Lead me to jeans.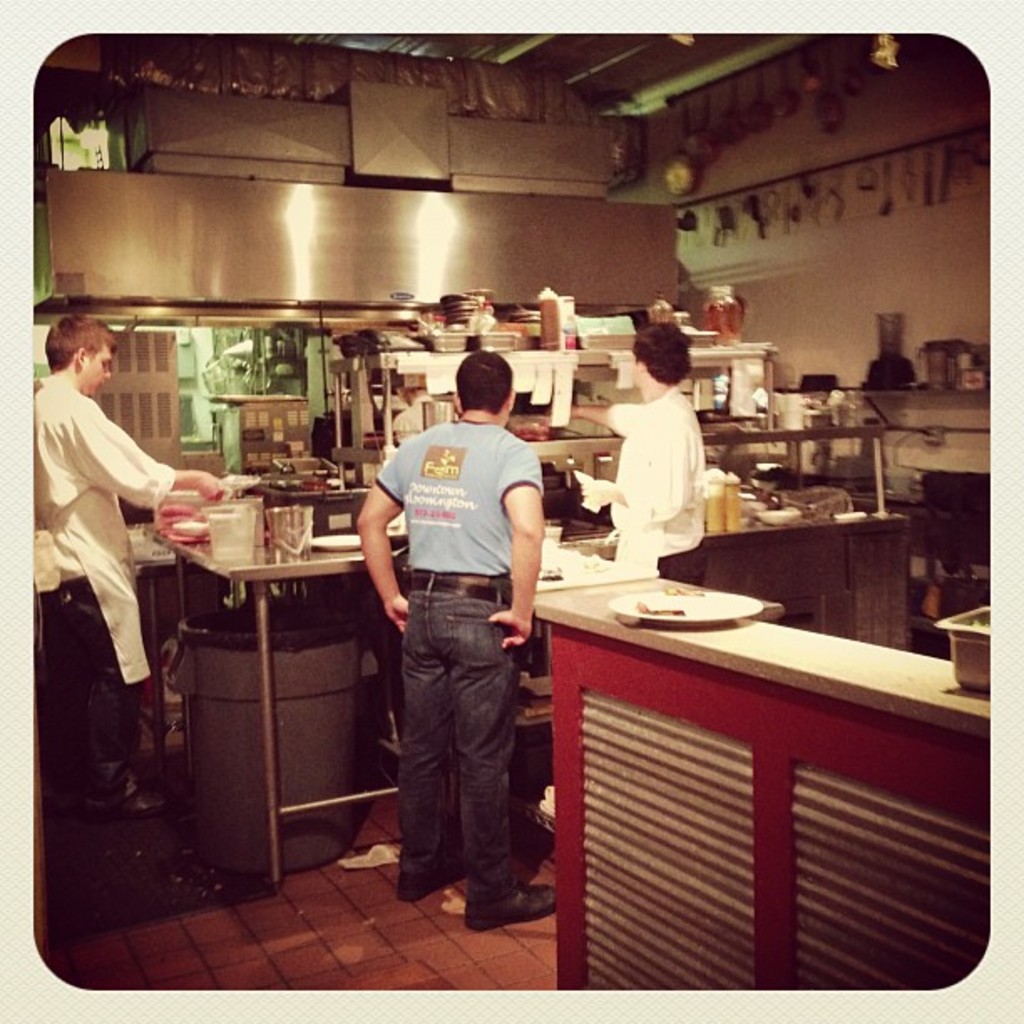
Lead to box(380, 579, 537, 945).
